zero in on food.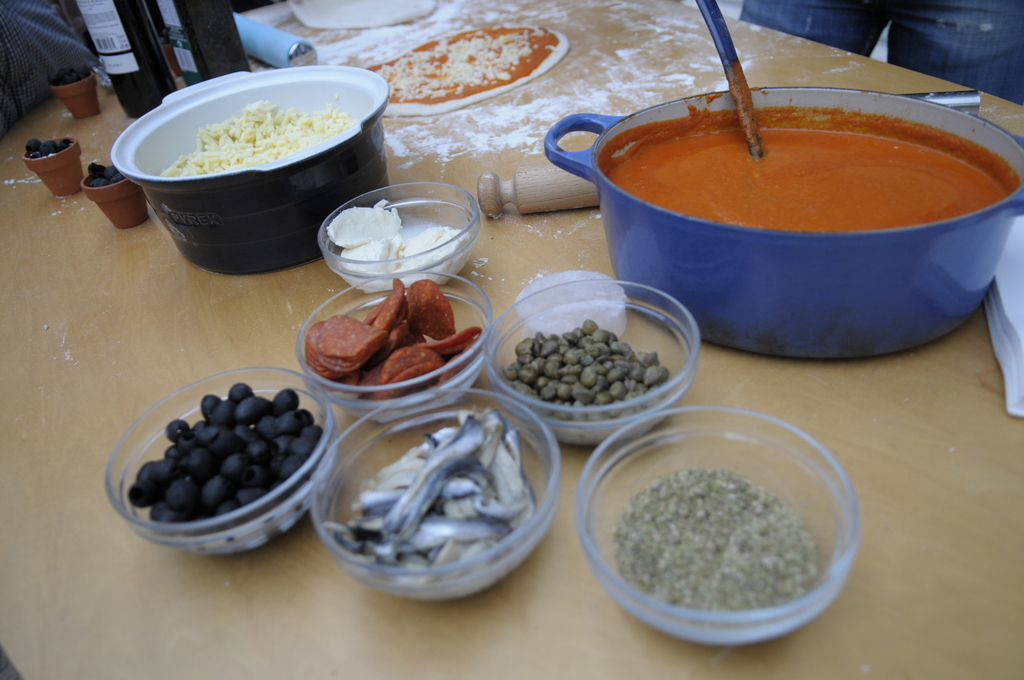
Zeroed in: 325 201 456 271.
